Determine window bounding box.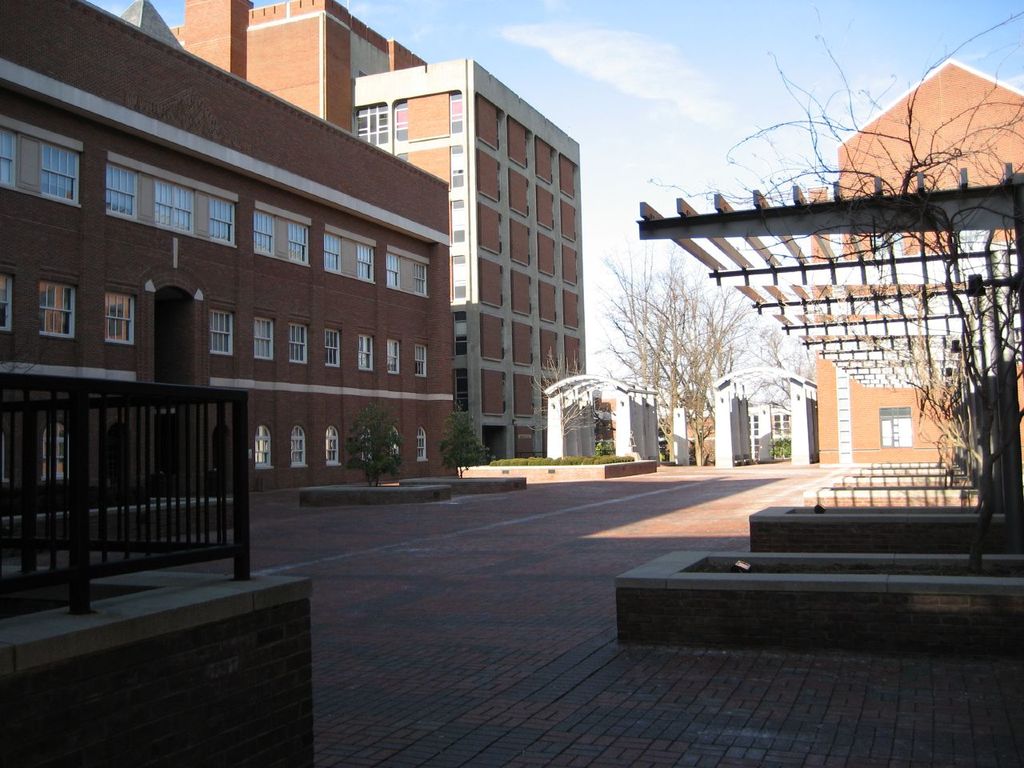
Determined: 295 425 309 462.
